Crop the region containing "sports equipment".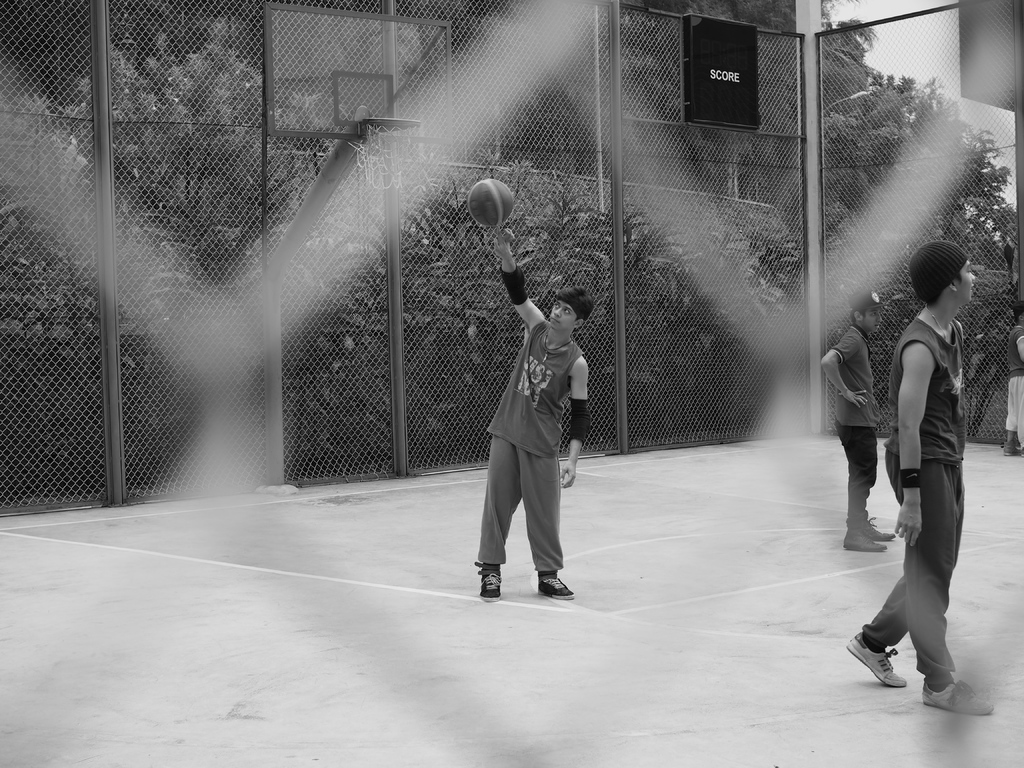
Crop region: rect(468, 178, 511, 227).
